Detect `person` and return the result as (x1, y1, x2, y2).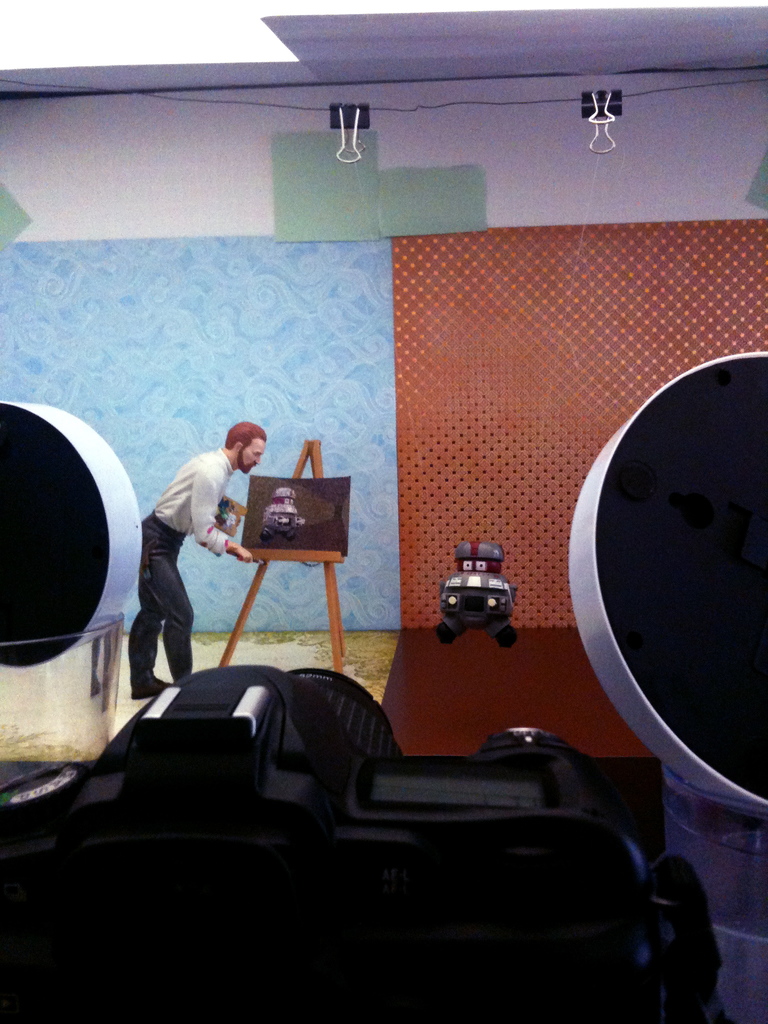
(128, 426, 266, 694).
